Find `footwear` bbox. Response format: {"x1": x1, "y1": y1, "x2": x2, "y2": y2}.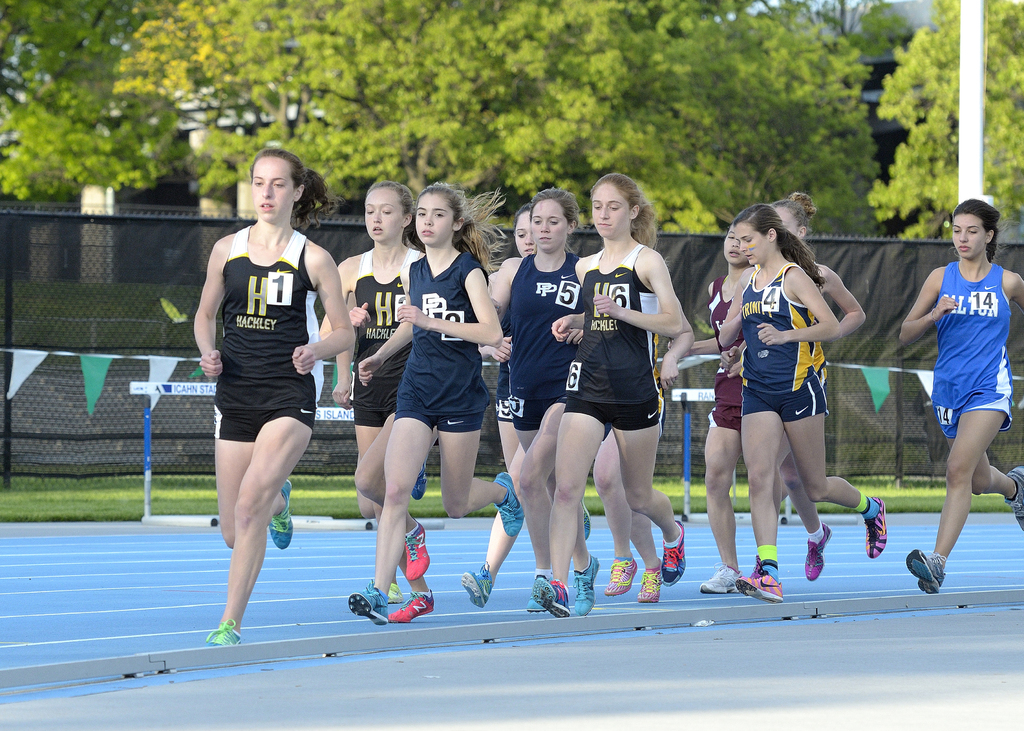
{"x1": 383, "y1": 582, "x2": 406, "y2": 606}.
